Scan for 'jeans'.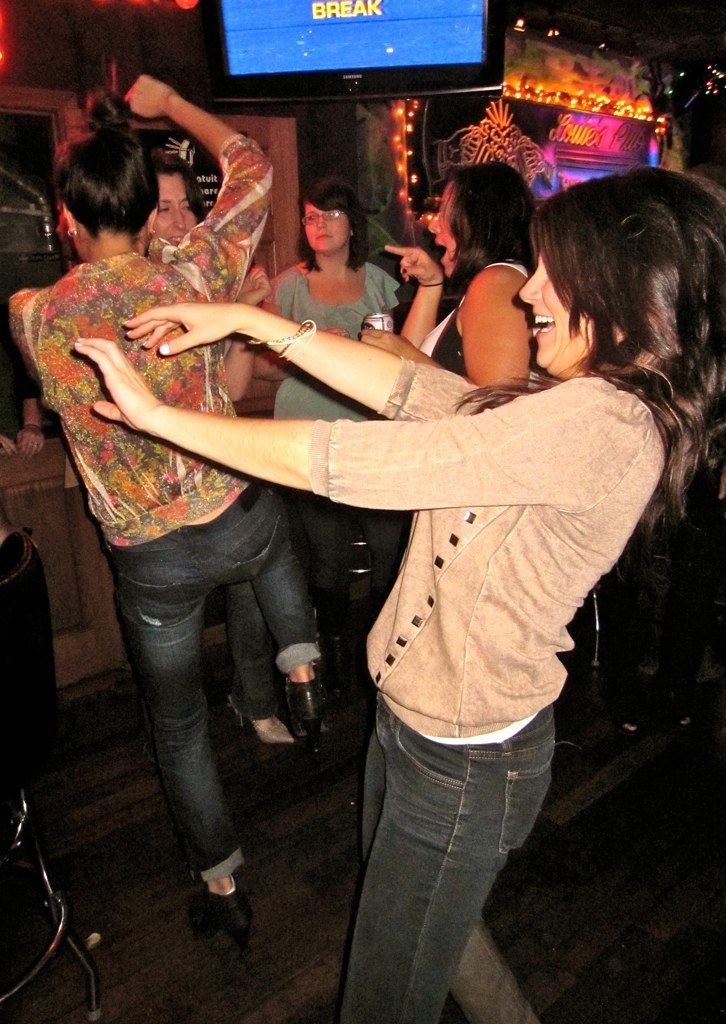
Scan result: <region>336, 683, 585, 1019</region>.
